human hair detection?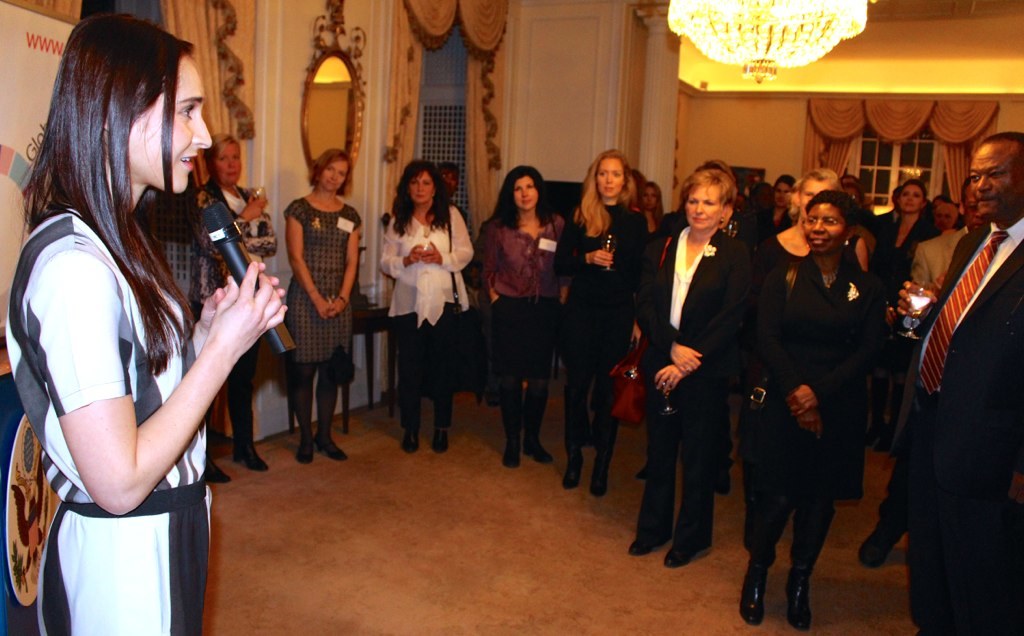
x1=775, y1=173, x2=798, y2=193
